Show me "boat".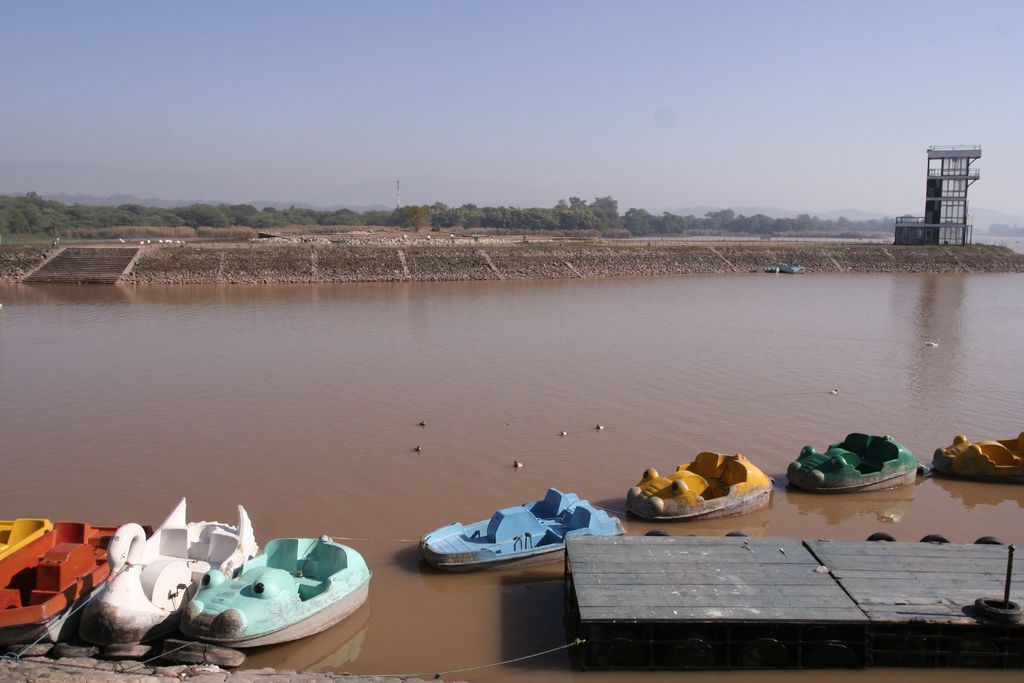
"boat" is here: <box>0,520,152,648</box>.
